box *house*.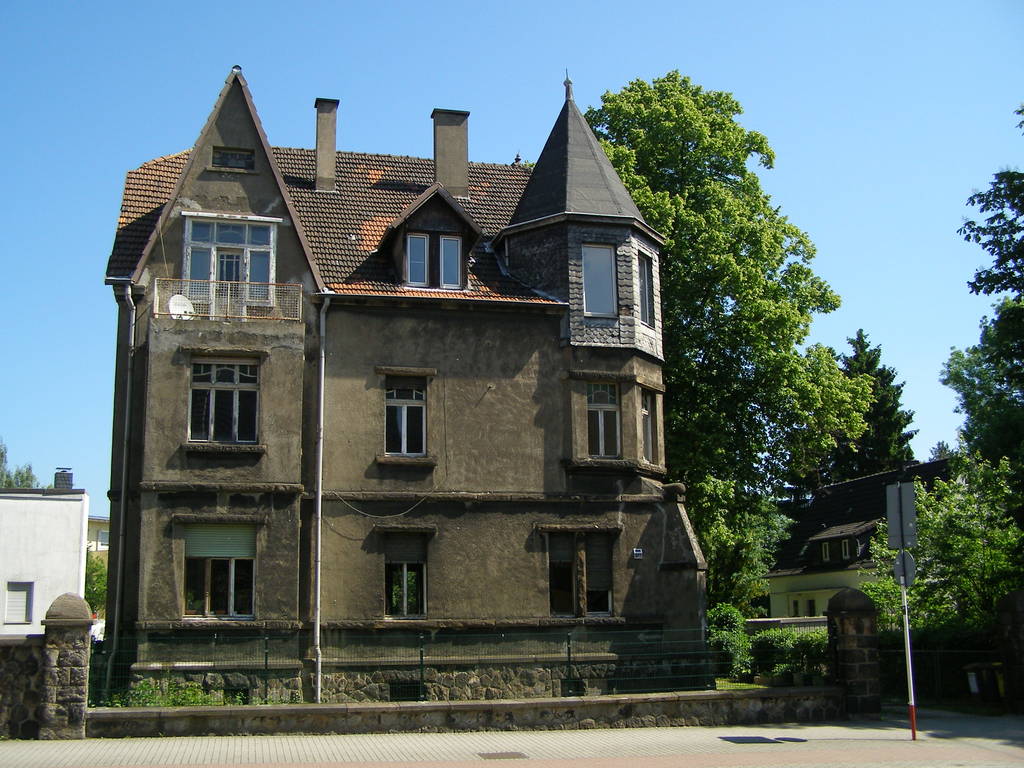
(0, 465, 93, 725).
